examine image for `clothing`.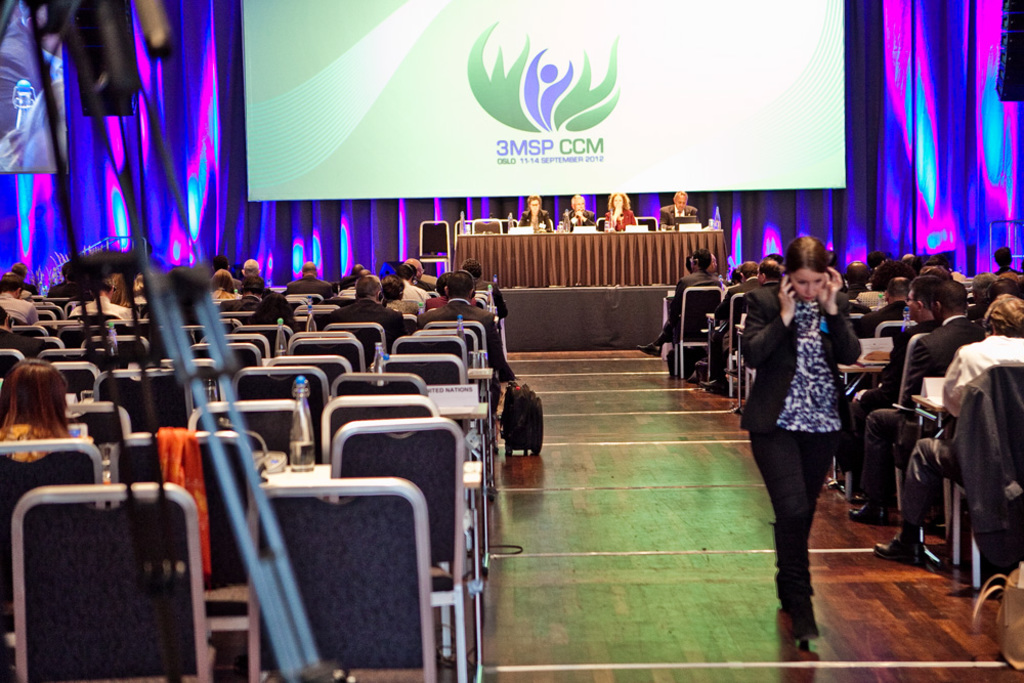
Examination result: (326, 302, 403, 348).
